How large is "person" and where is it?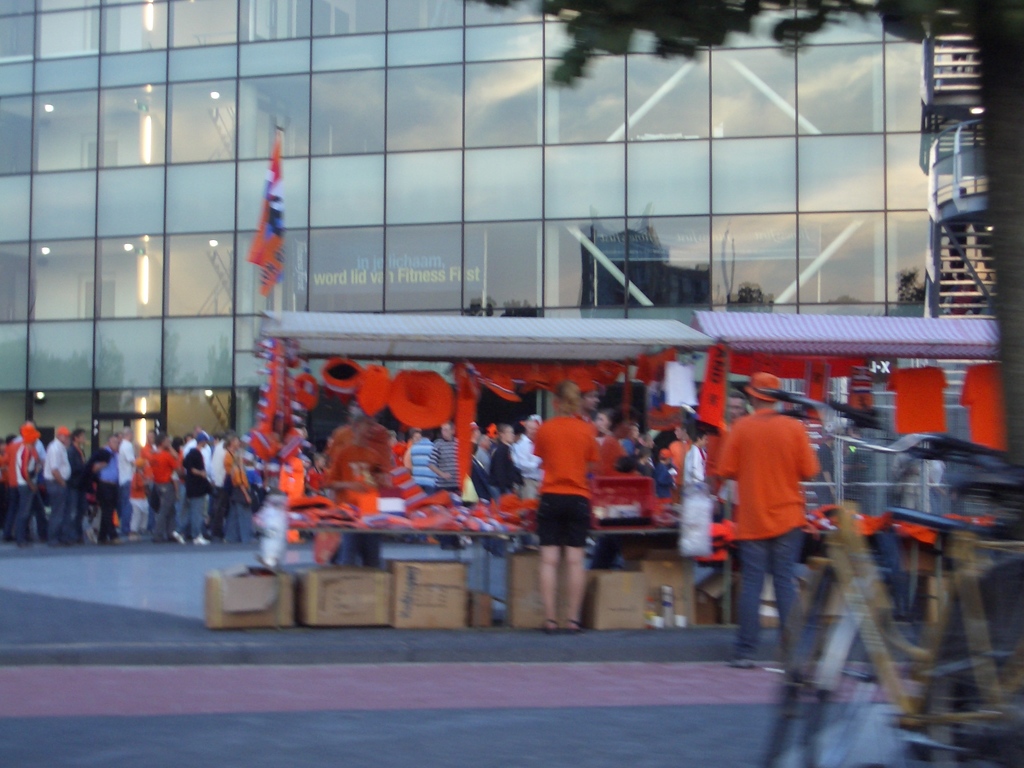
Bounding box: crop(172, 429, 211, 544).
